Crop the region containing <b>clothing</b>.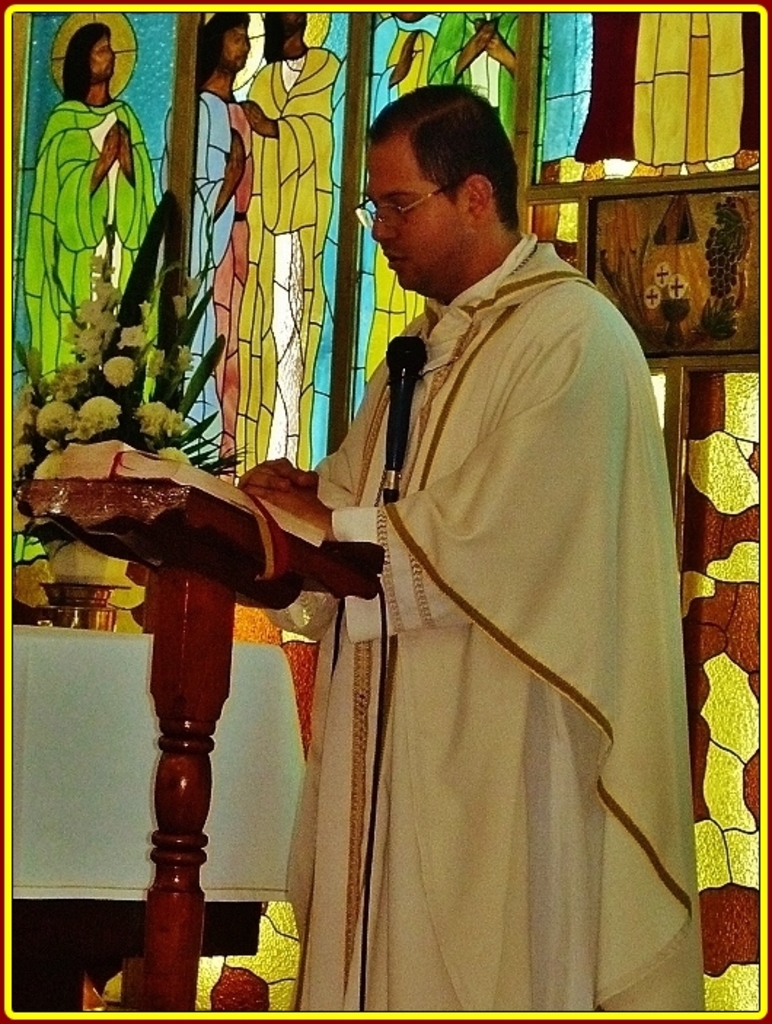
Crop region: l=300, t=181, r=682, b=996.
